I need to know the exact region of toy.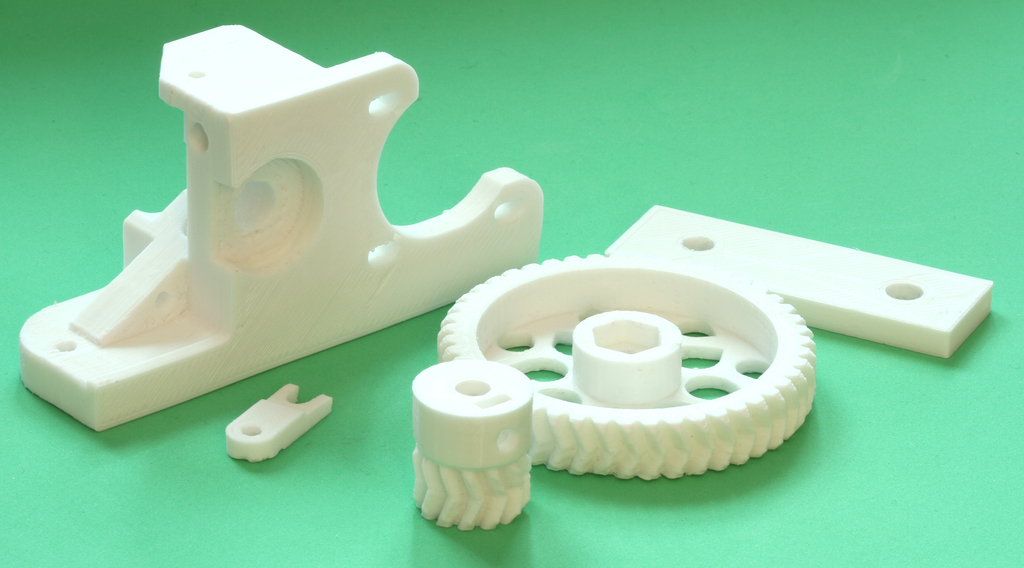
Region: {"x1": 410, "y1": 359, "x2": 535, "y2": 472}.
